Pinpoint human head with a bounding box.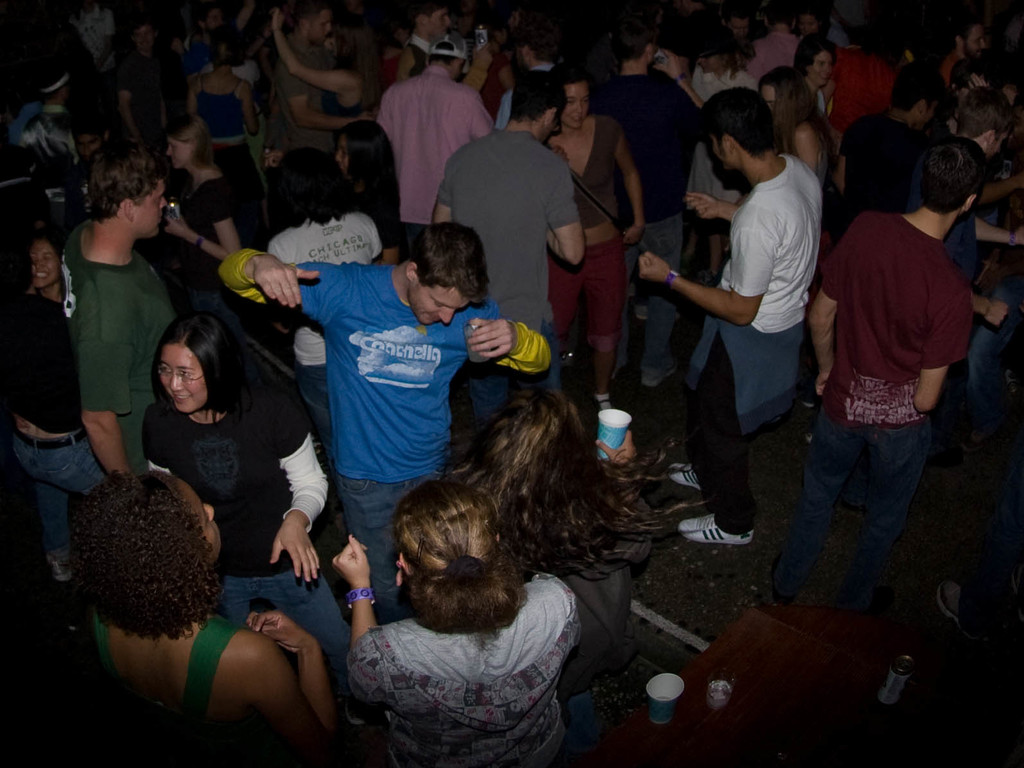
crop(210, 24, 246, 67).
